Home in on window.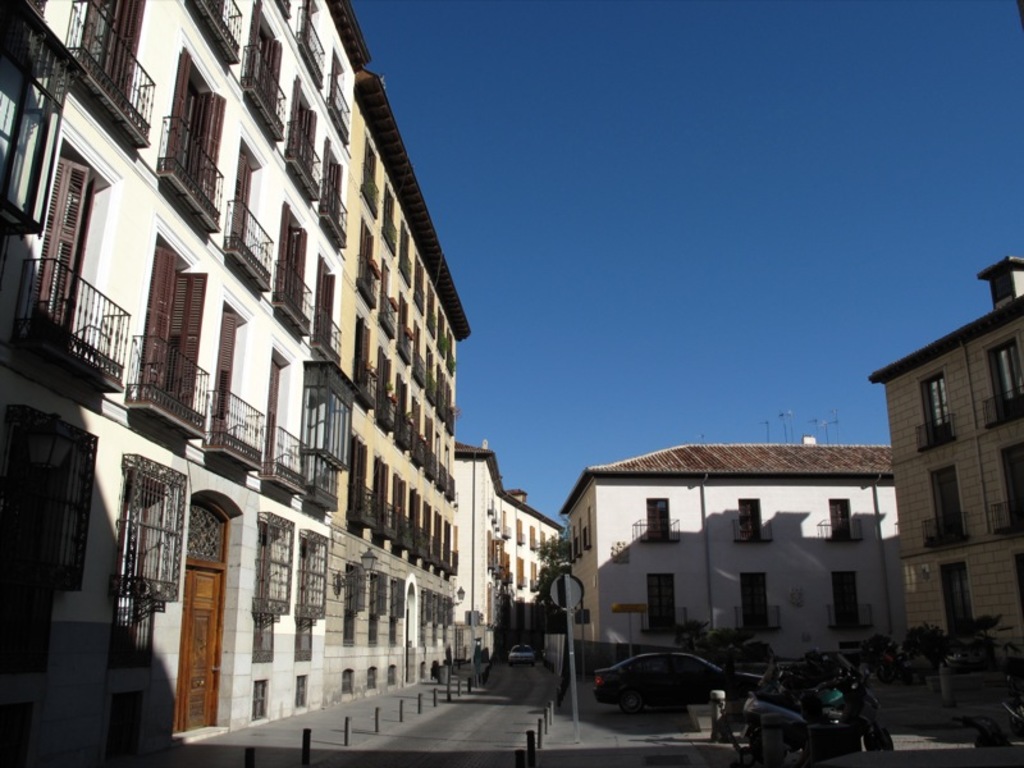
Homed in at {"x1": 937, "y1": 558, "x2": 977, "y2": 632}.
